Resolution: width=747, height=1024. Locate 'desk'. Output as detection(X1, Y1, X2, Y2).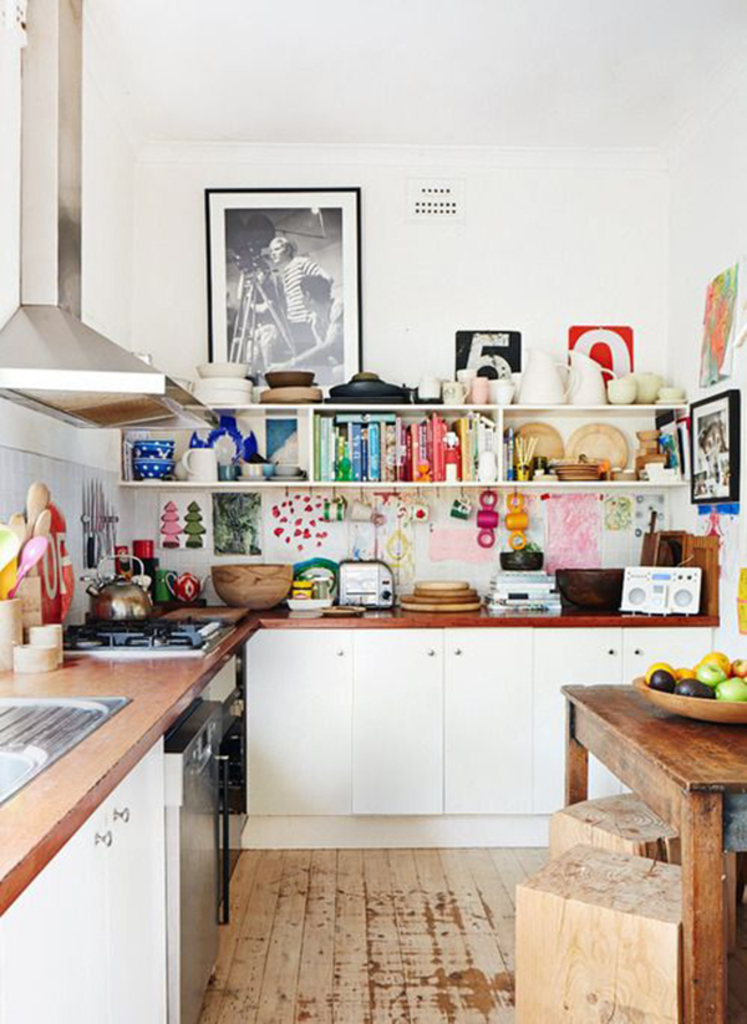
detection(560, 679, 746, 1023).
